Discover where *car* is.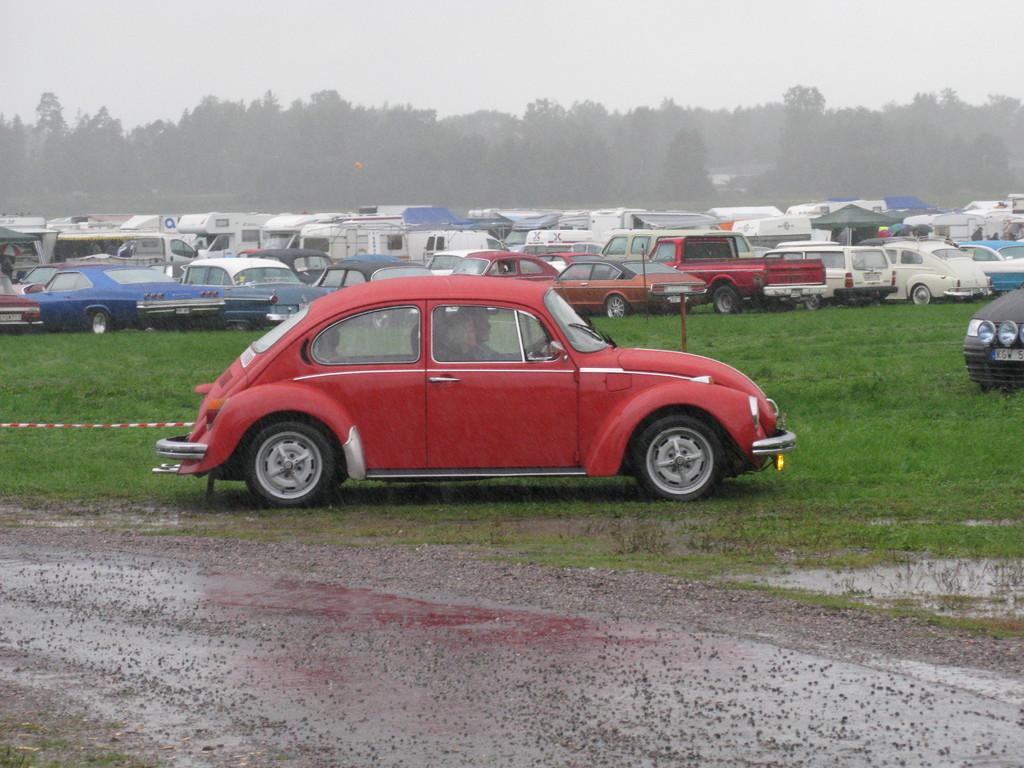
Discovered at {"x1": 960, "y1": 280, "x2": 1023, "y2": 388}.
